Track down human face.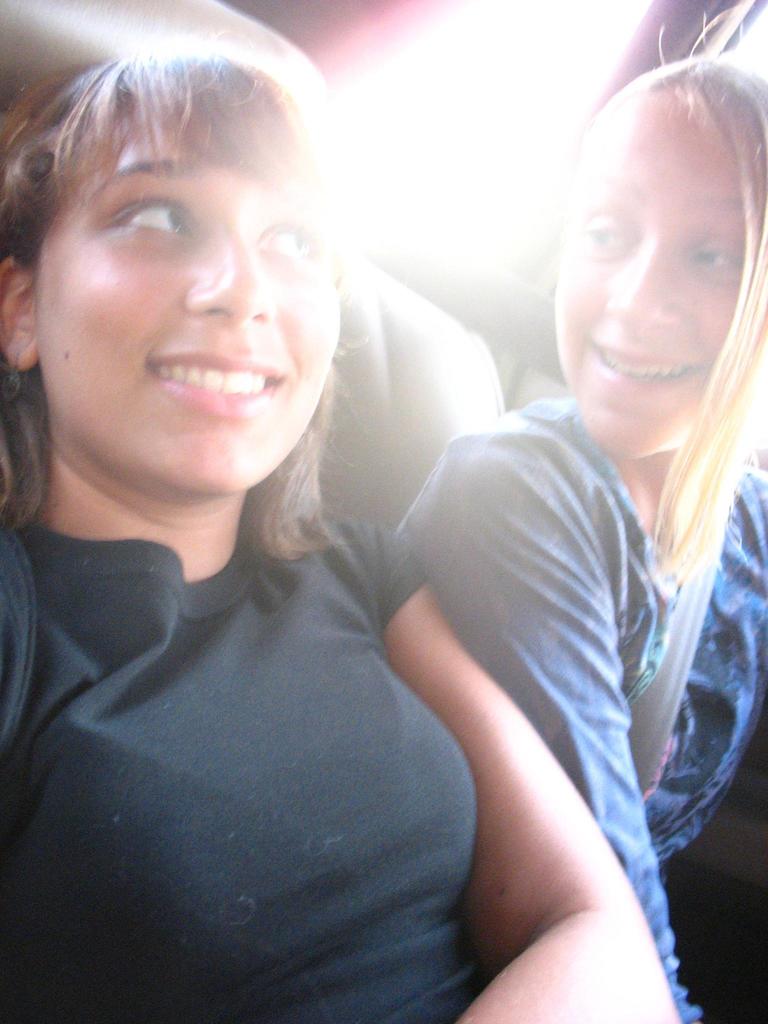
Tracked to [x1=557, y1=132, x2=756, y2=469].
